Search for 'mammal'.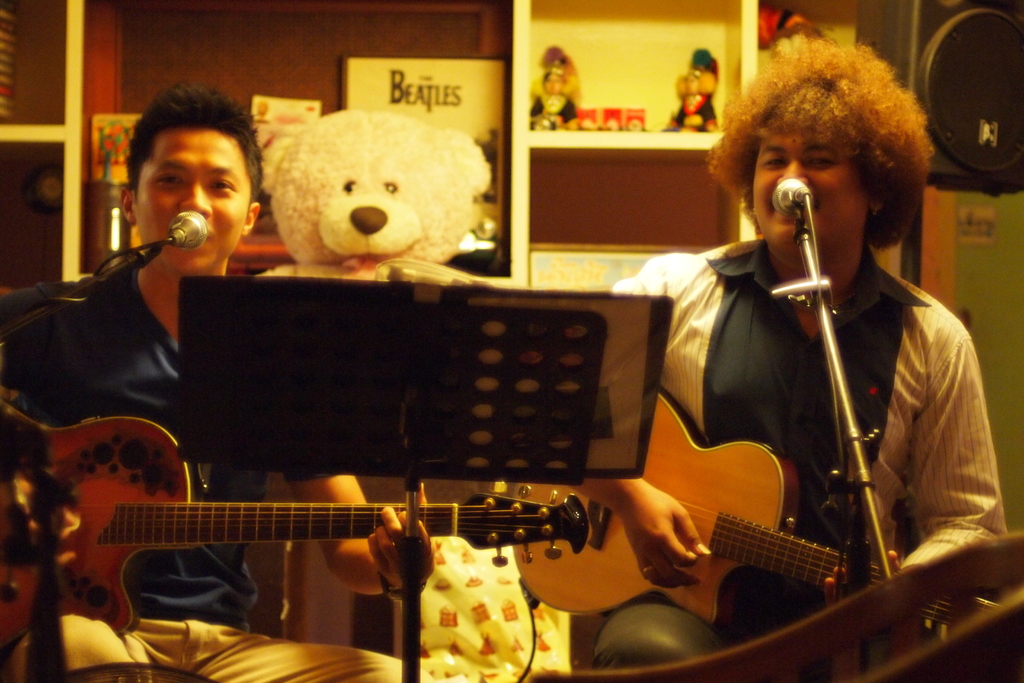
Found at x1=0 y1=90 x2=433 y2=682.
